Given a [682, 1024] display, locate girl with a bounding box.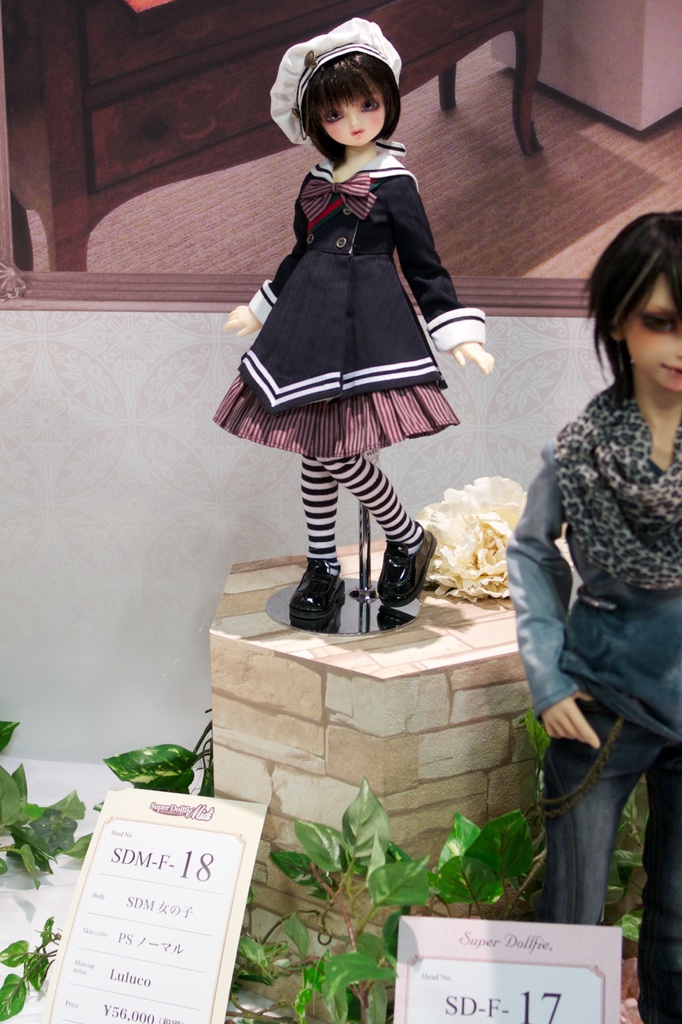
Located: (x1=503, y1=209, x2=681, y2=1020).
